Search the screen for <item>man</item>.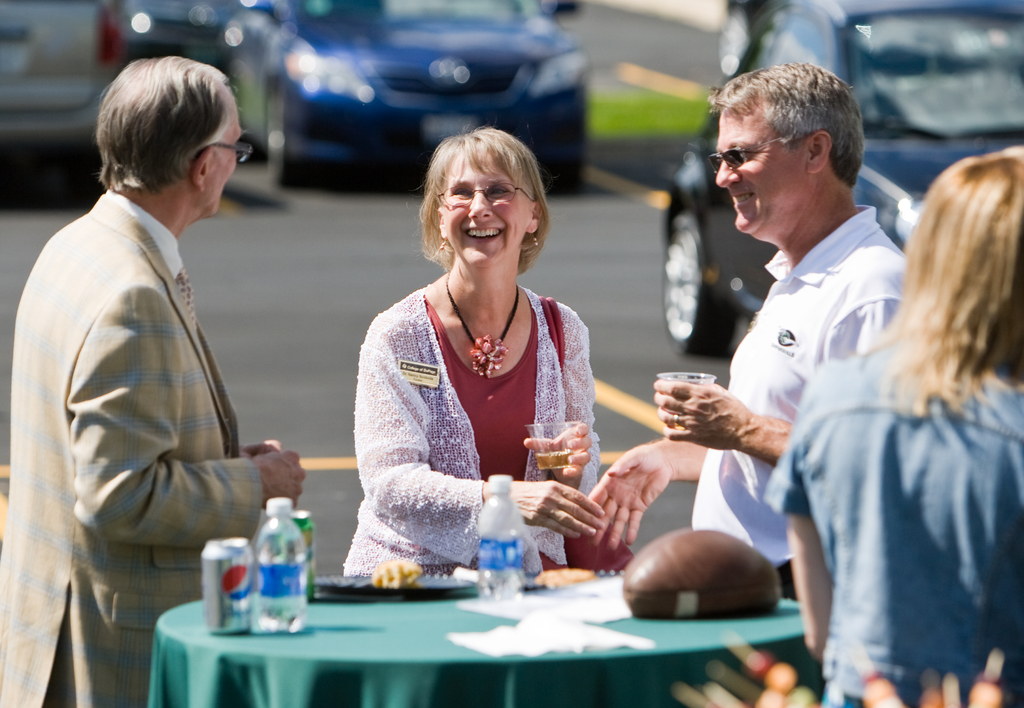
Found at 583,59,903,601.
